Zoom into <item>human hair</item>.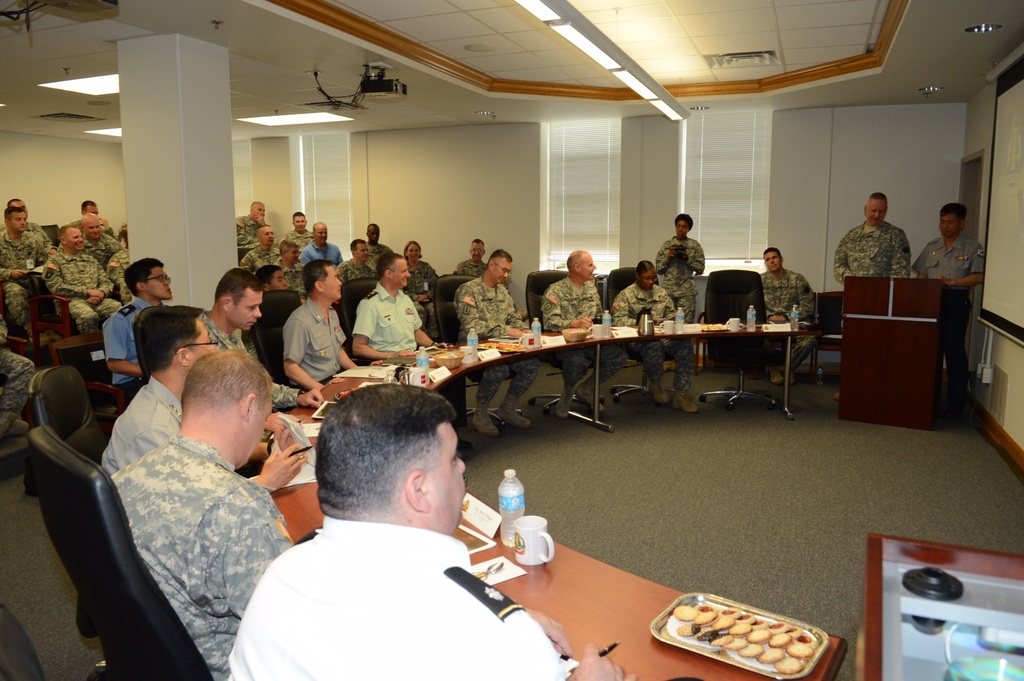
Zoom target: locate(255, 264, 283, 275).
